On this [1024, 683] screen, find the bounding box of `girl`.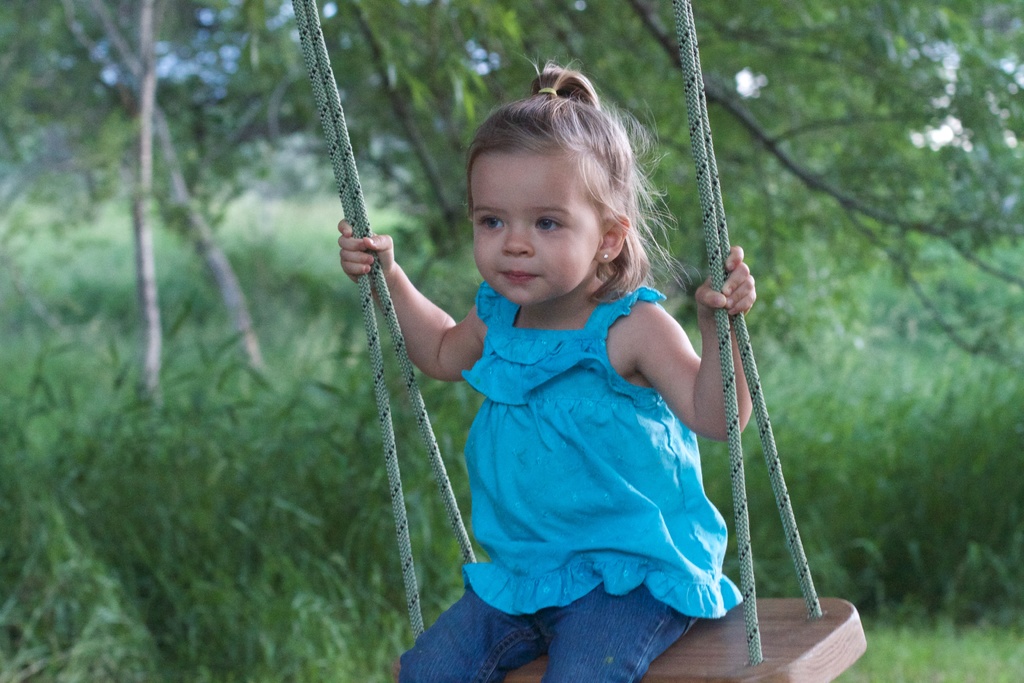
Bounding box: (left=339, top=60, right=753, bottom=682).
